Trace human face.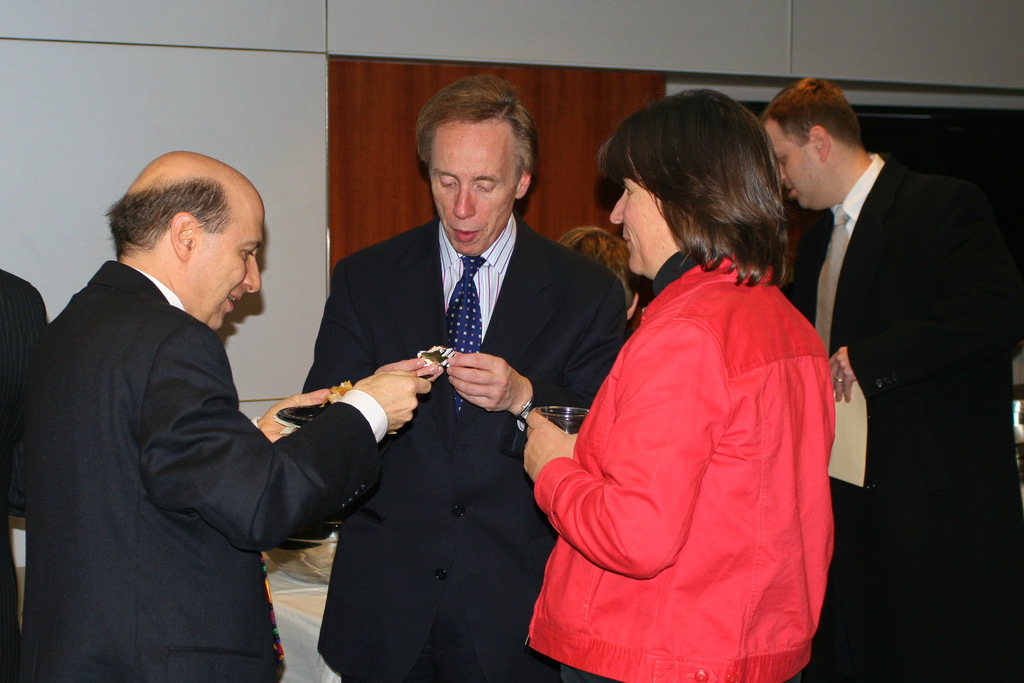
Traced to BBox(763, 120, 815, 205).
